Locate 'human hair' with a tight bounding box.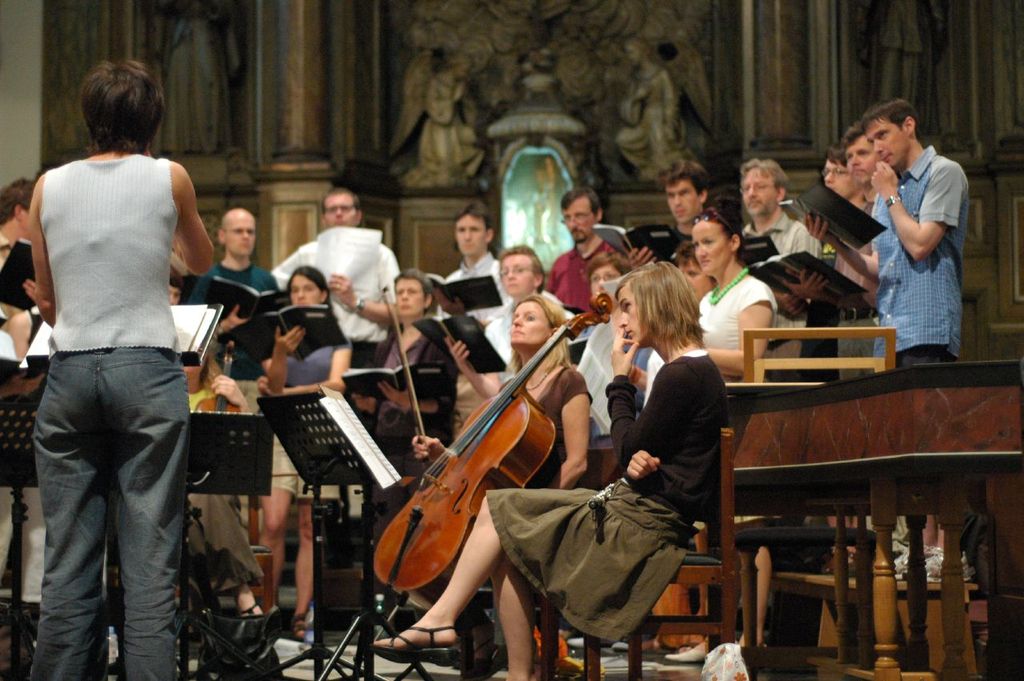
x1=741 y1=157 x2=789 y2=203.
